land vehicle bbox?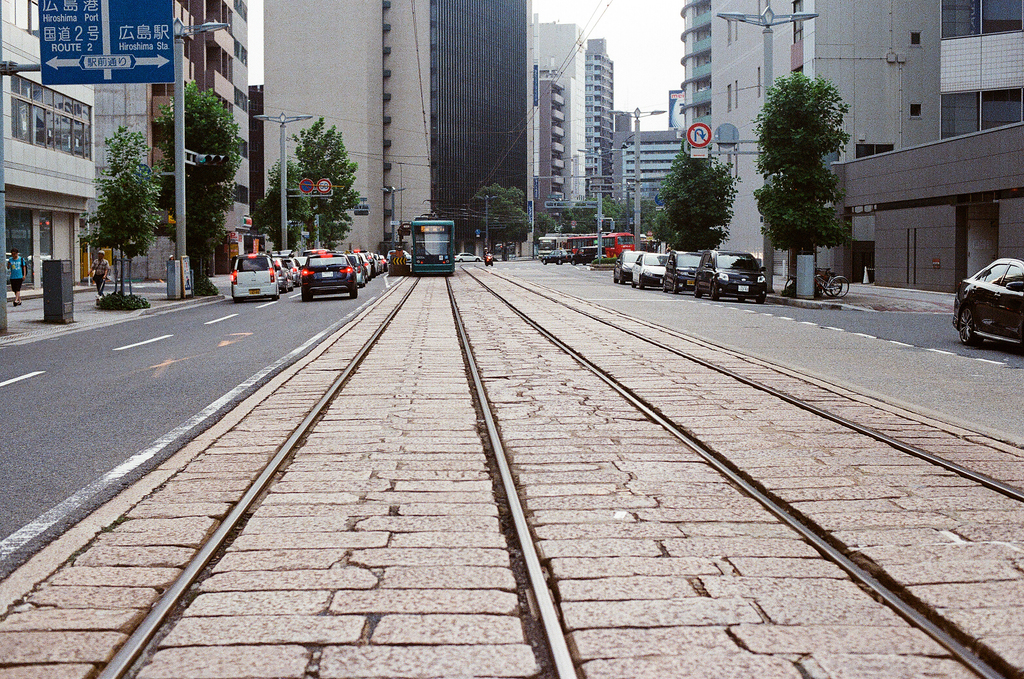
detection(781, 274, 844, 299)
